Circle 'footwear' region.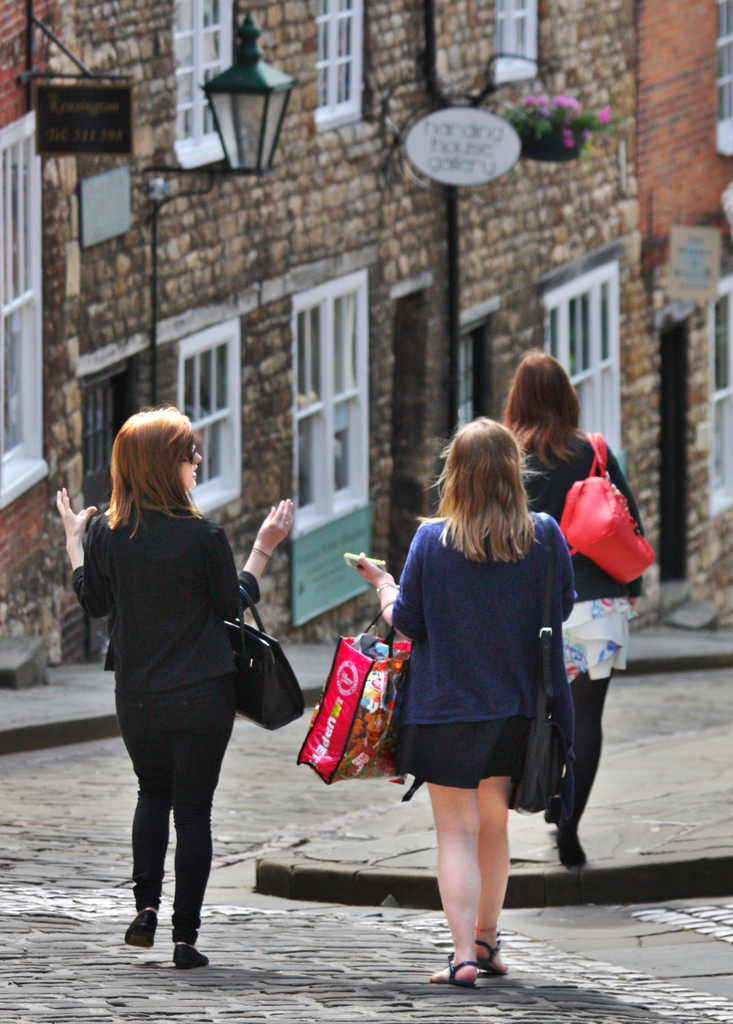
Region: rect(121, 906, 161, 949).
